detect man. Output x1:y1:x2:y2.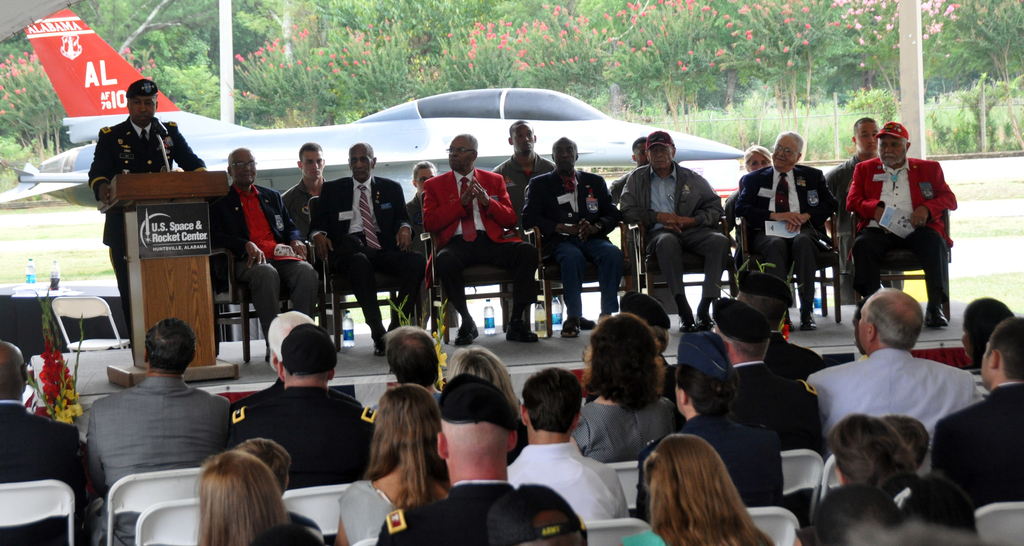
0:341:90:545.
